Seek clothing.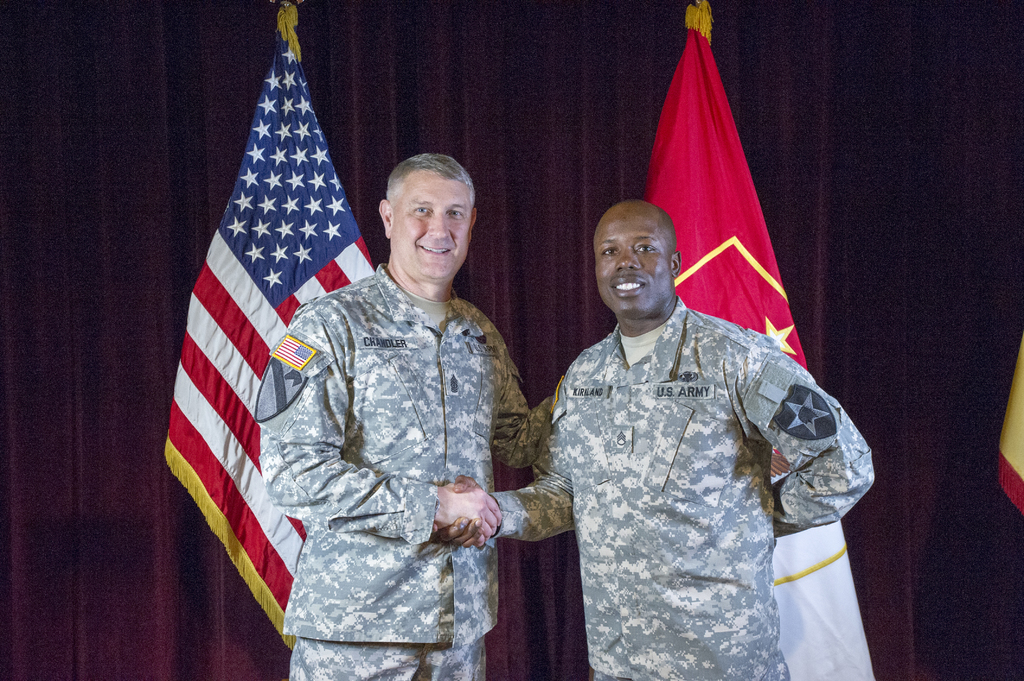
bbox=(250, 258, 550, 680).
